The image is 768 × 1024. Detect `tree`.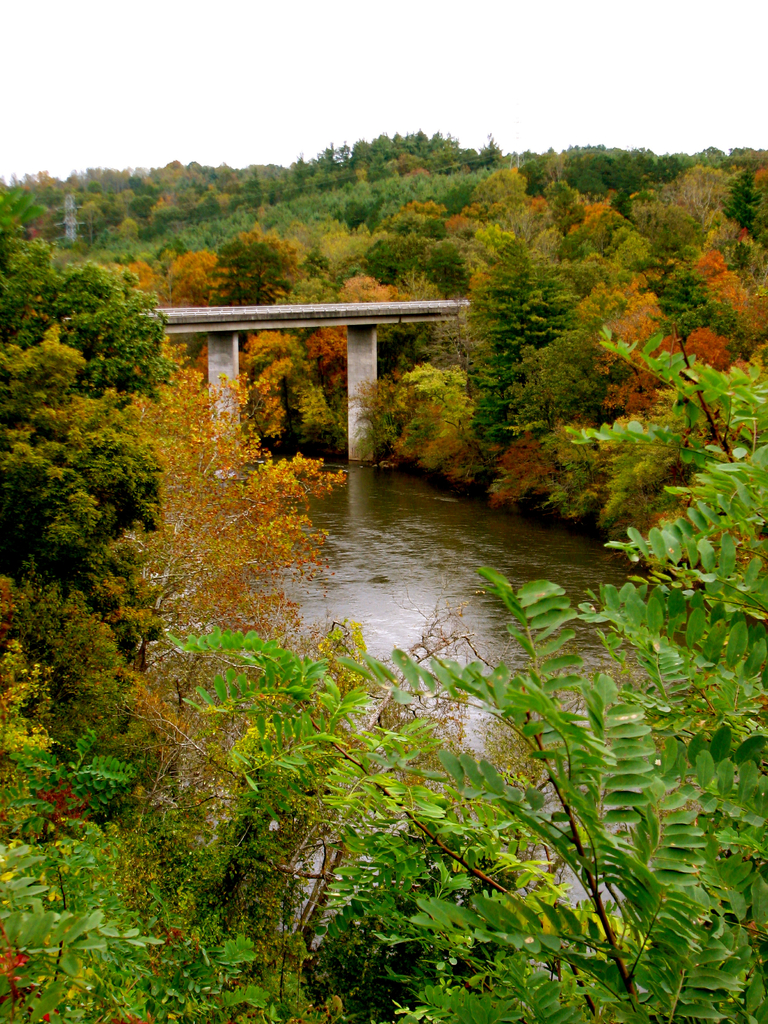
Detection: rect(162, 66, 767, 514).
